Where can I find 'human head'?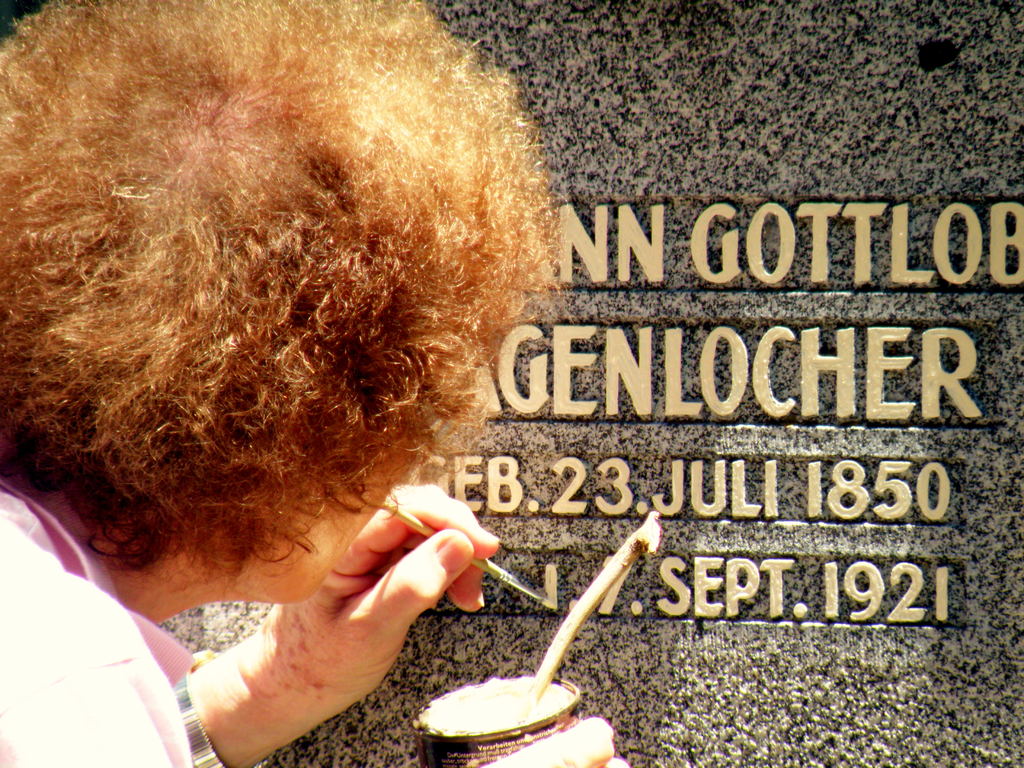
You can find it at [left=16, top=22, right=566, bottom=587].
